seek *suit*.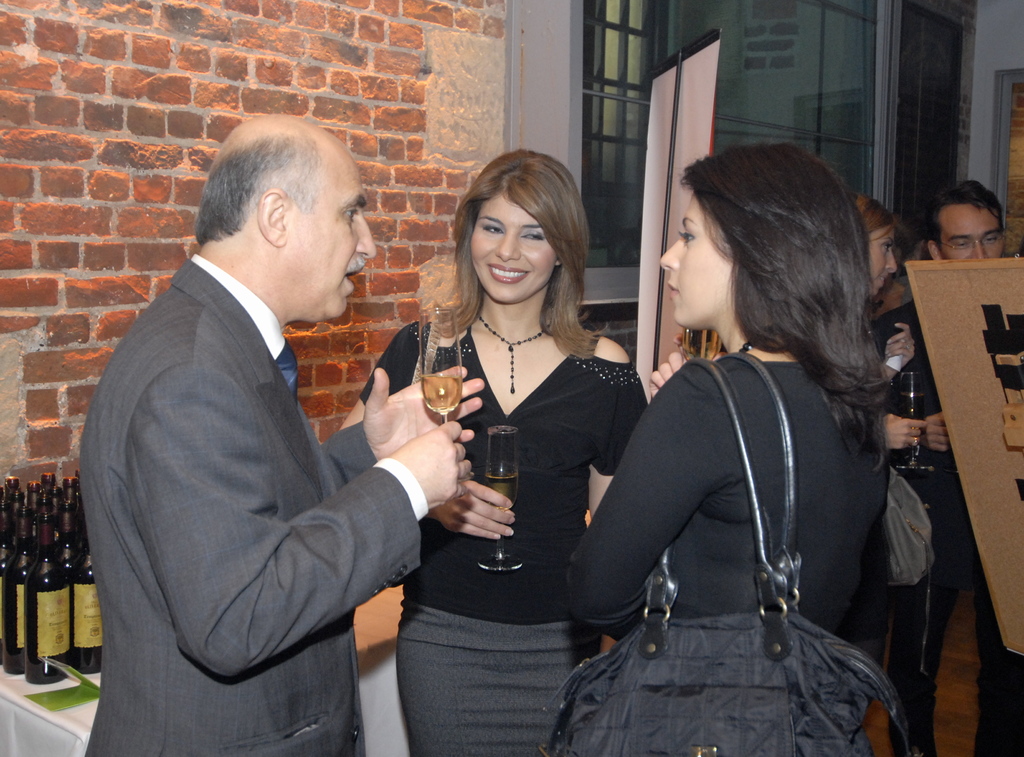
l=50, t=154, r=468, b=747.
